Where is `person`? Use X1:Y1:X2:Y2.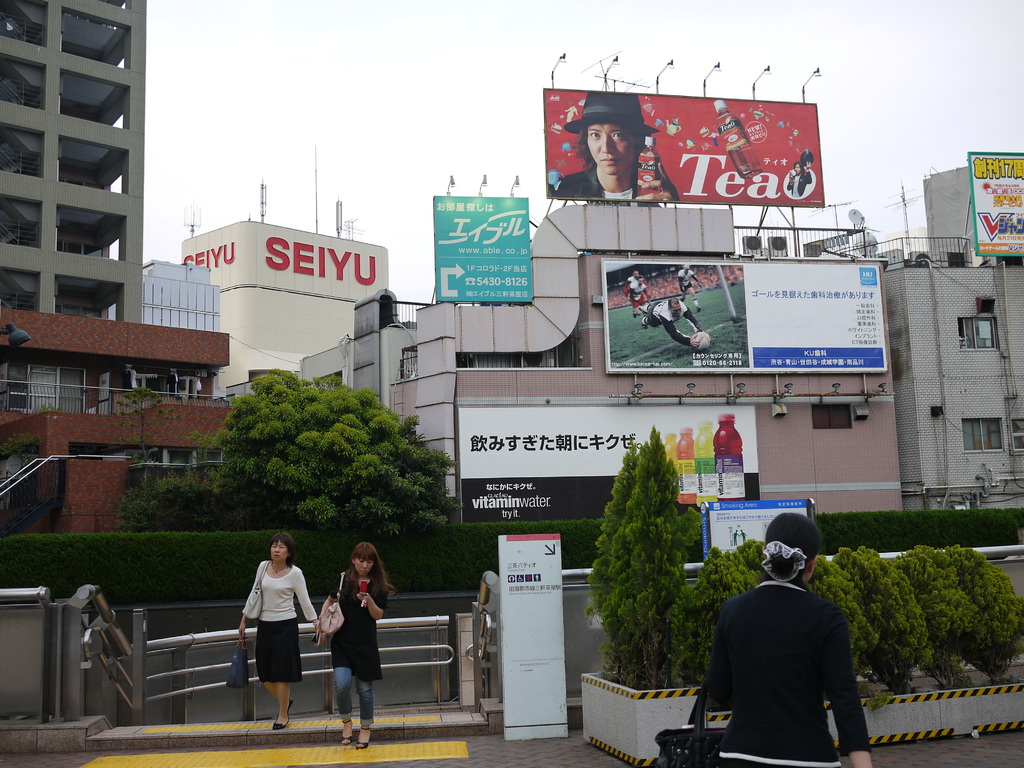
318:536:383:741.
